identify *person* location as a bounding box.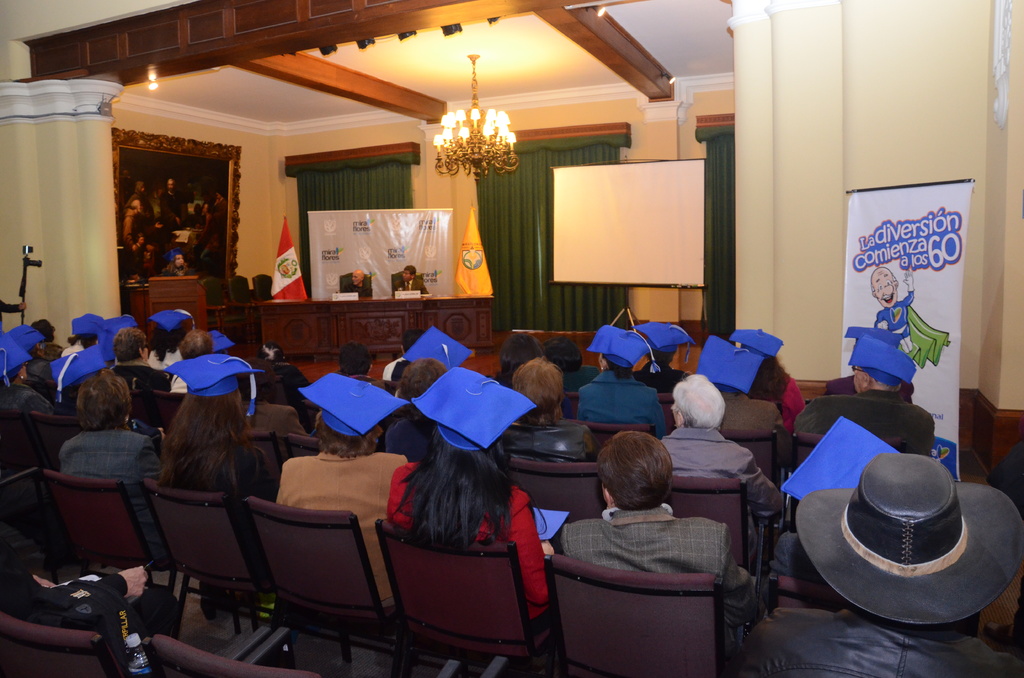
BBox(737, 335, 798, 446).
